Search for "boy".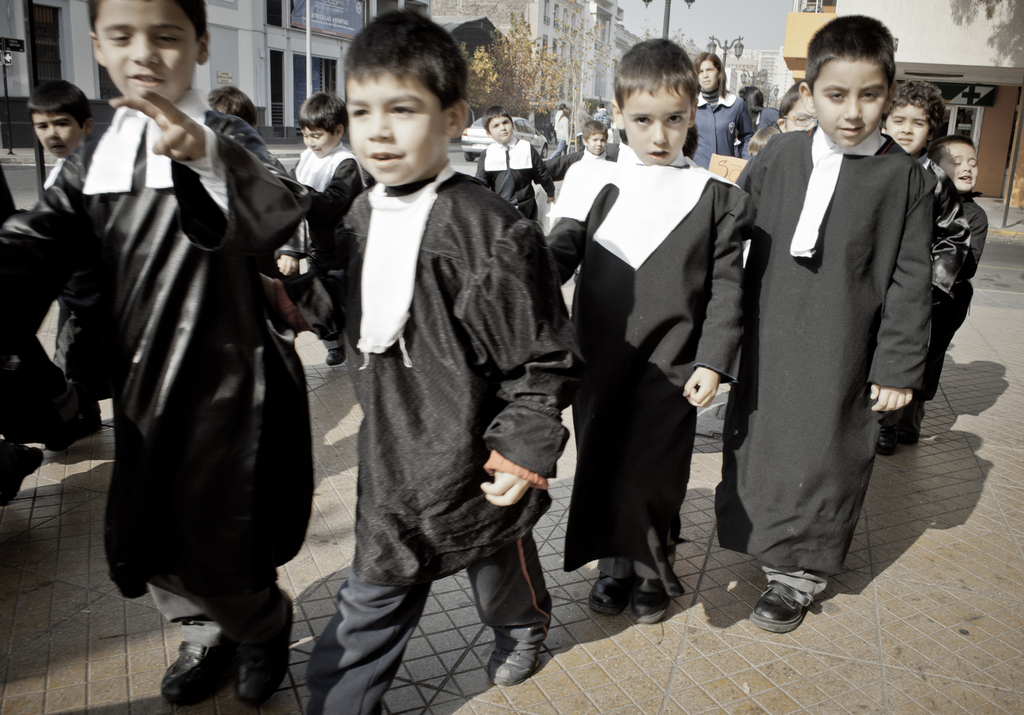
Found at [291, 89, 359, 370].
